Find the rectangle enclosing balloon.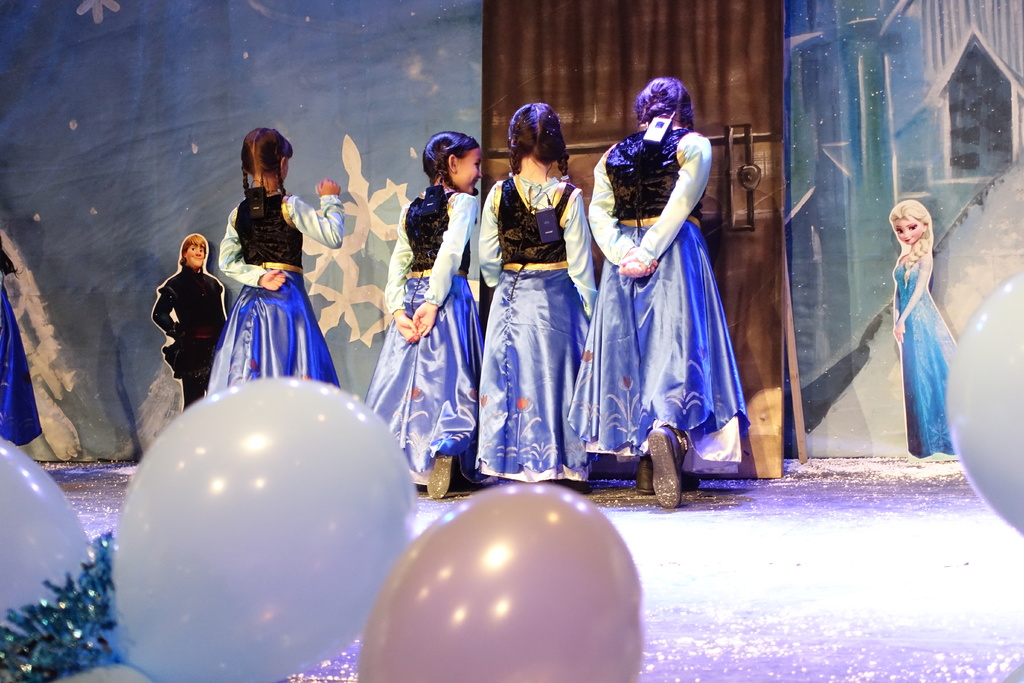
940/267/1023/531.
